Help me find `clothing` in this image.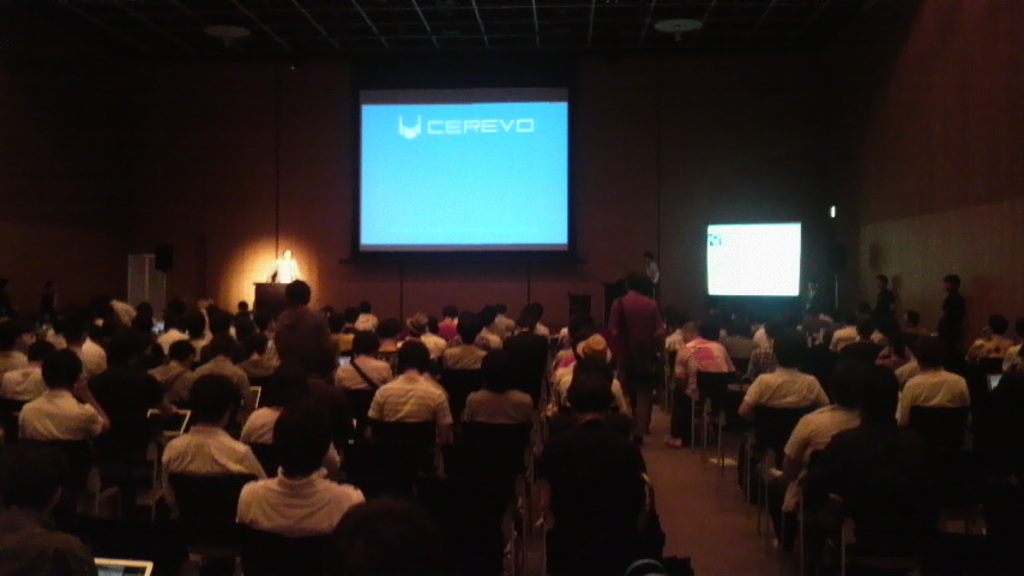
Found it: crop(435, 320, 457, 352).
